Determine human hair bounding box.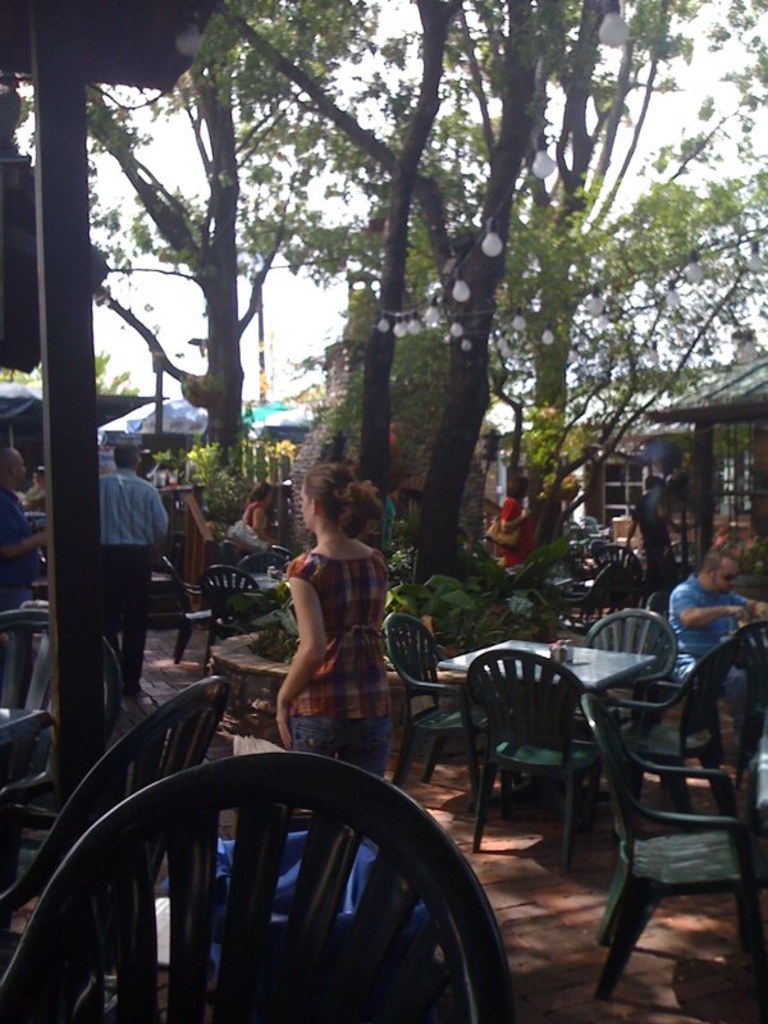
Determined: box=[110, 440, 141, 470].
